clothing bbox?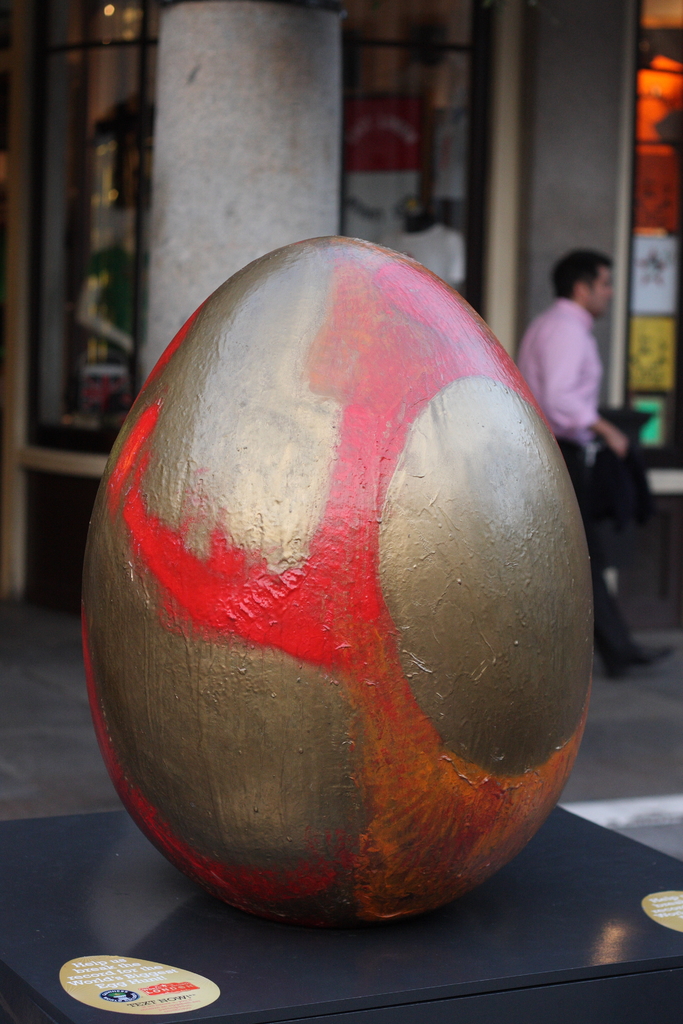
box=[513, 297, 632, 659]
